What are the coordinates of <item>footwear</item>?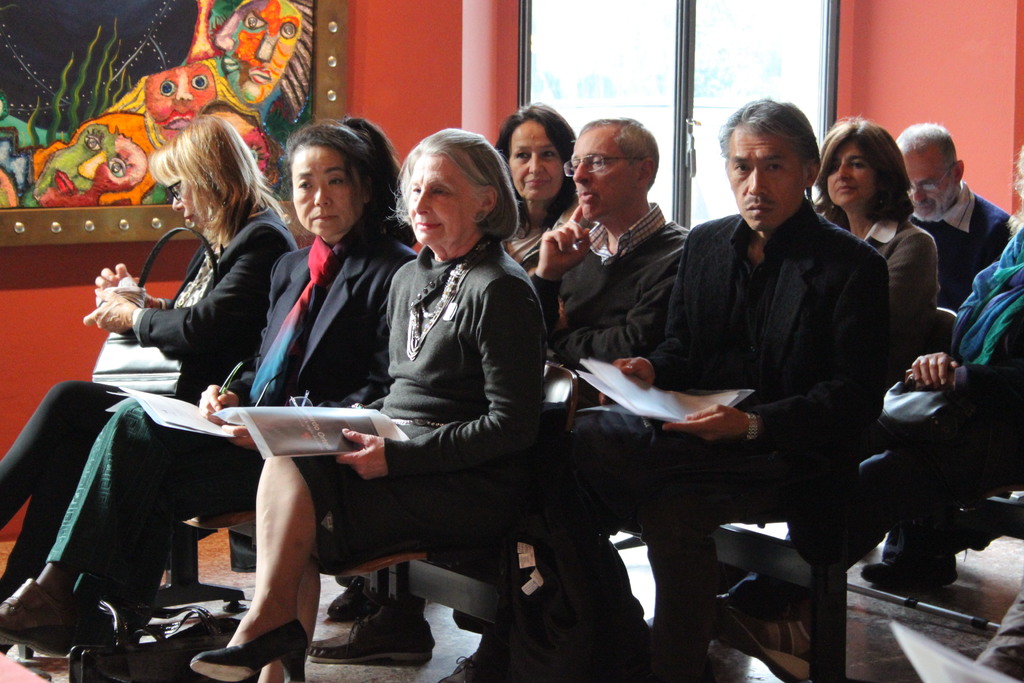
left=325, top=582, right=380, bottom=621.
